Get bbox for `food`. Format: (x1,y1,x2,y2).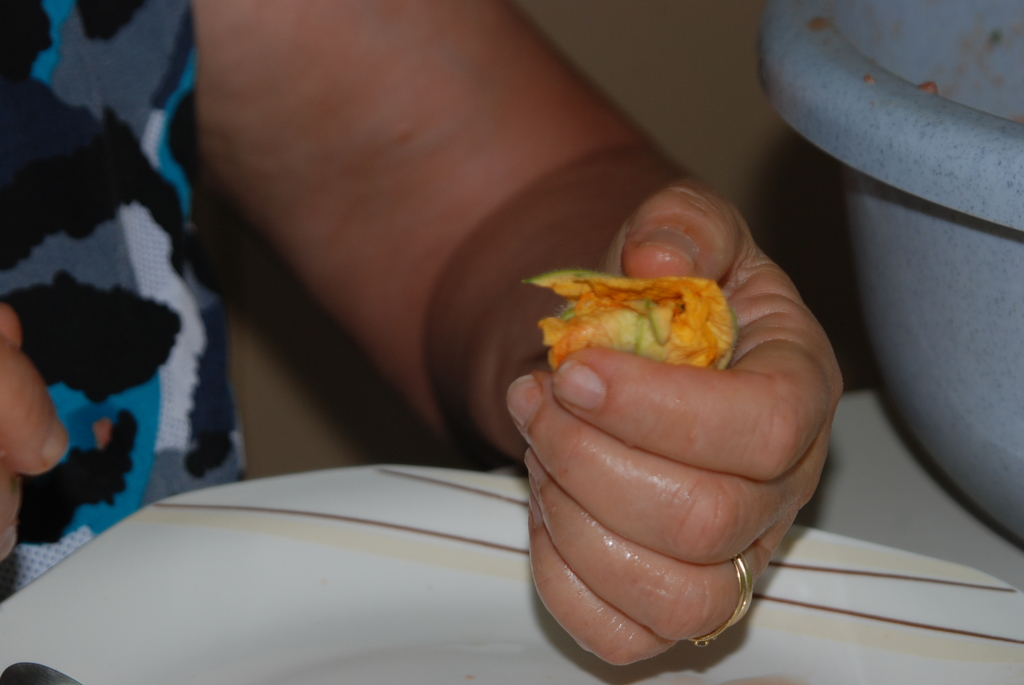
(539,251,760,378).
